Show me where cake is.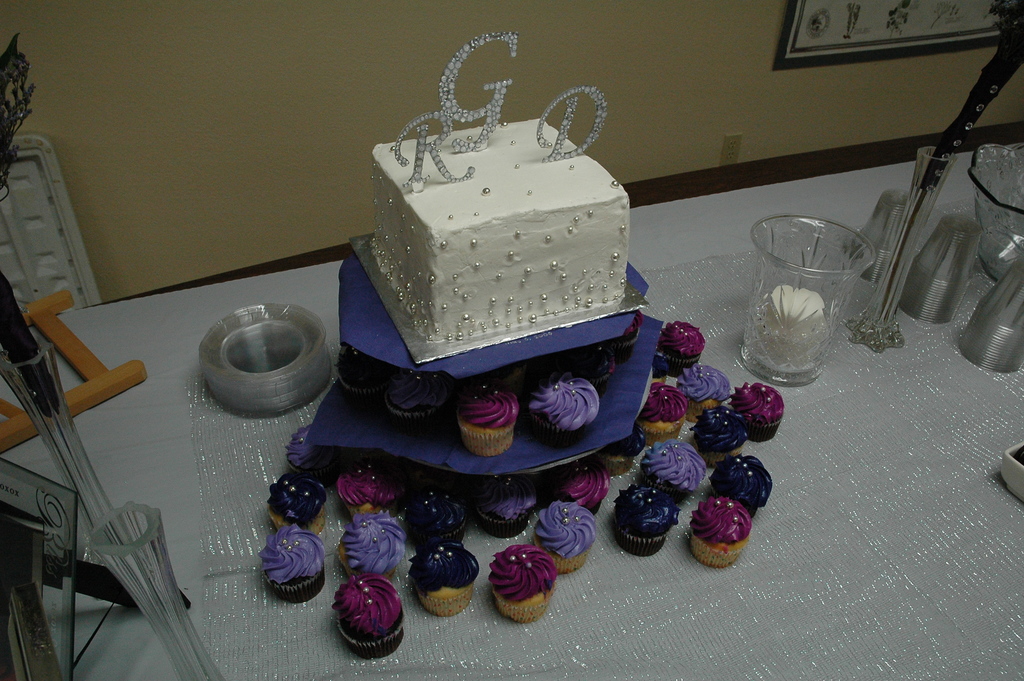
cake is at (602,479,683,562).
